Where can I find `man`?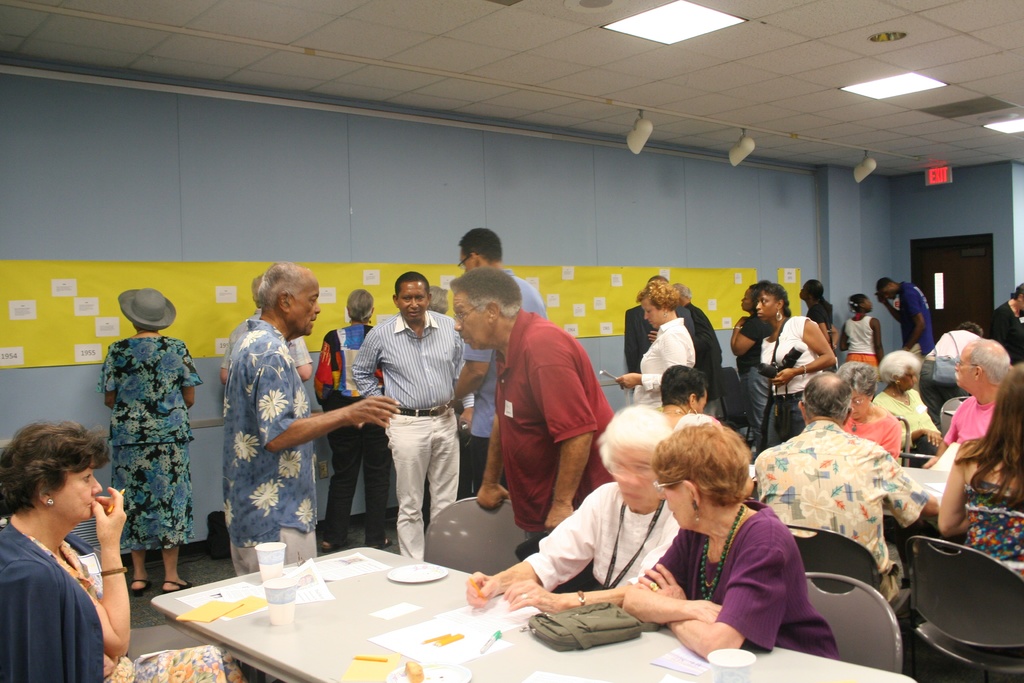
You can find it at [left=448, top=218, right=561, bottom=500].
